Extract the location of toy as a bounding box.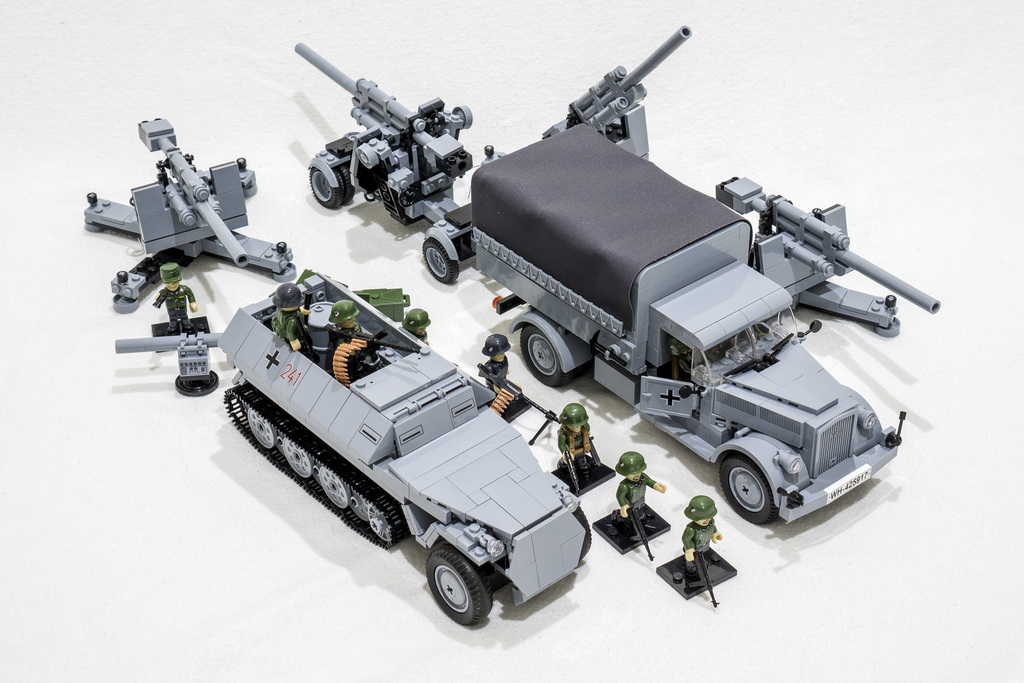
[left=548, top=403, right=619, bottom=498].
